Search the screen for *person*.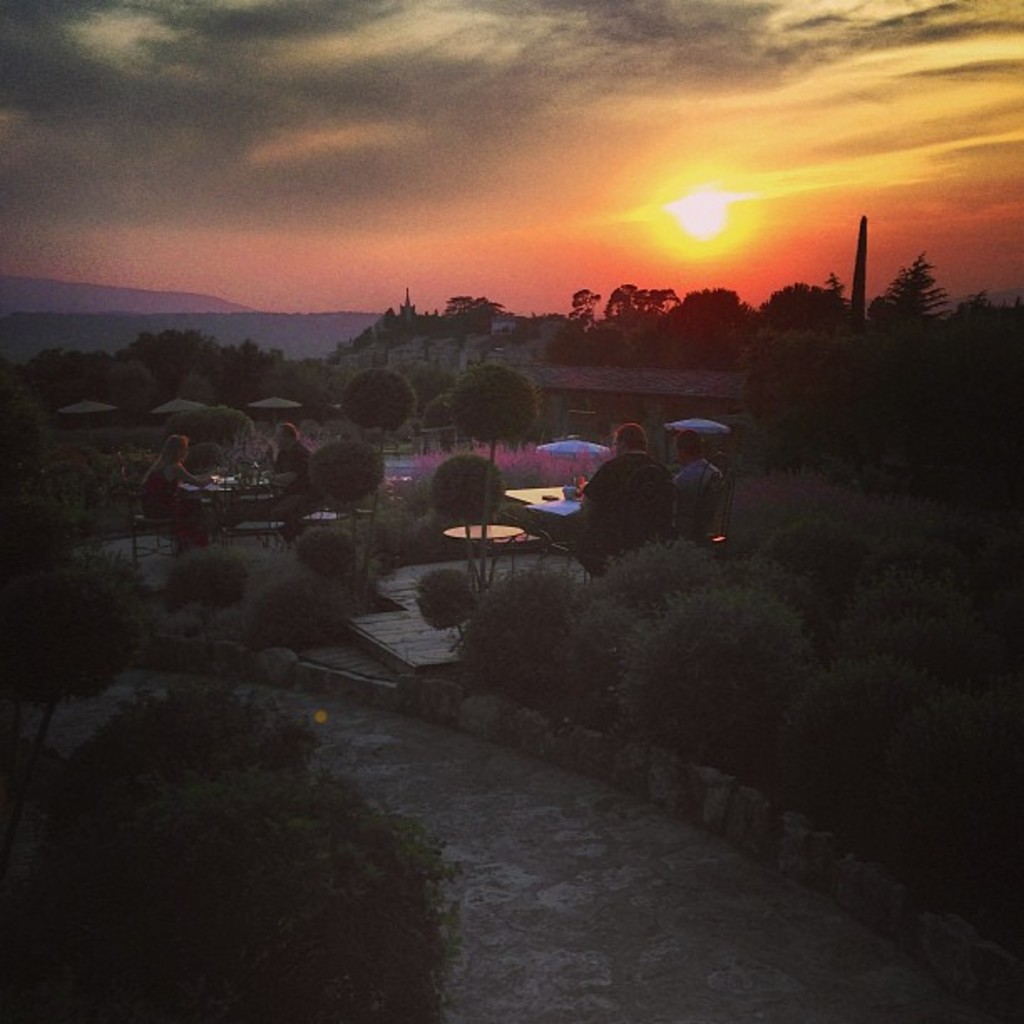
Found at {"x1": 263, "y1": 413, "x2": 333, "y2": 559}.
